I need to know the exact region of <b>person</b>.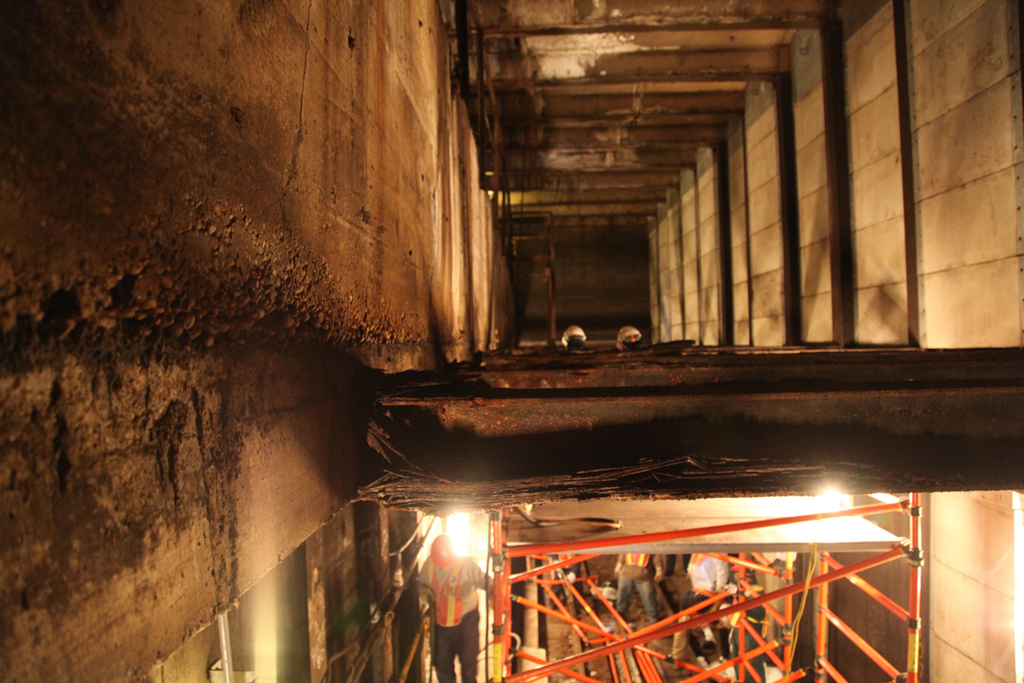
Region: BBox(412, 525, 500, 682).
